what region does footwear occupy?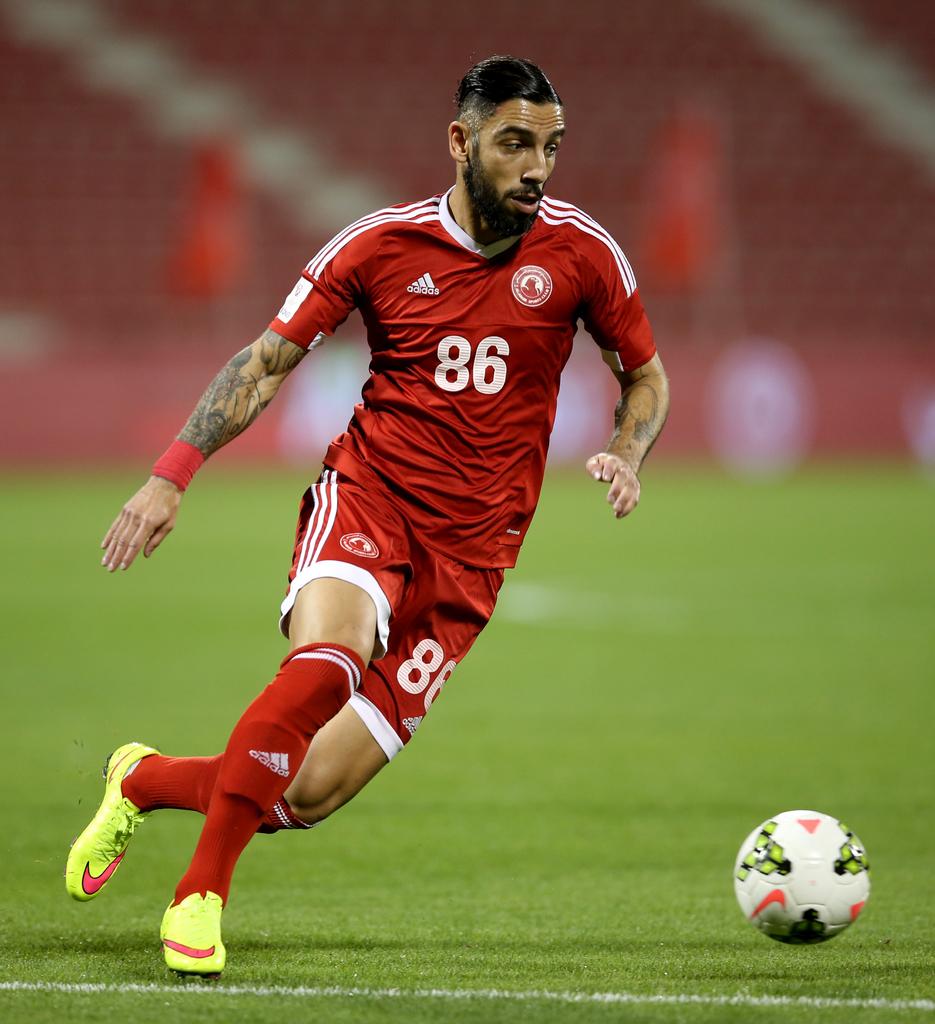
(left=140, top=893, right=225, bottom=980).
